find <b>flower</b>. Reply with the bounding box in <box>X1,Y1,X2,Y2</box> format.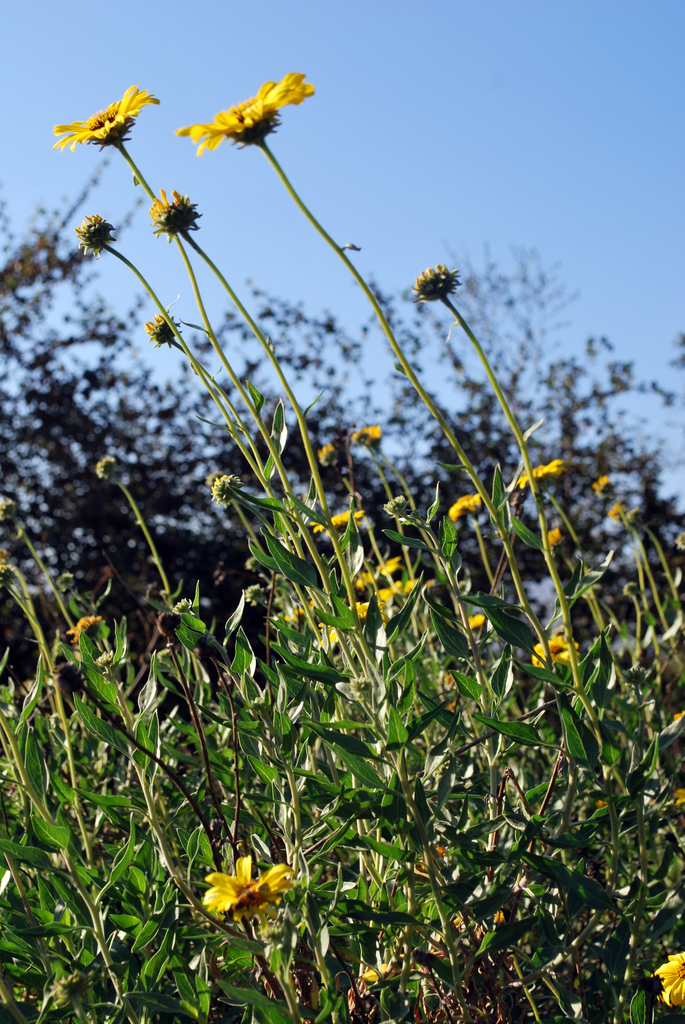
<box>348,417,391,447</box>.
